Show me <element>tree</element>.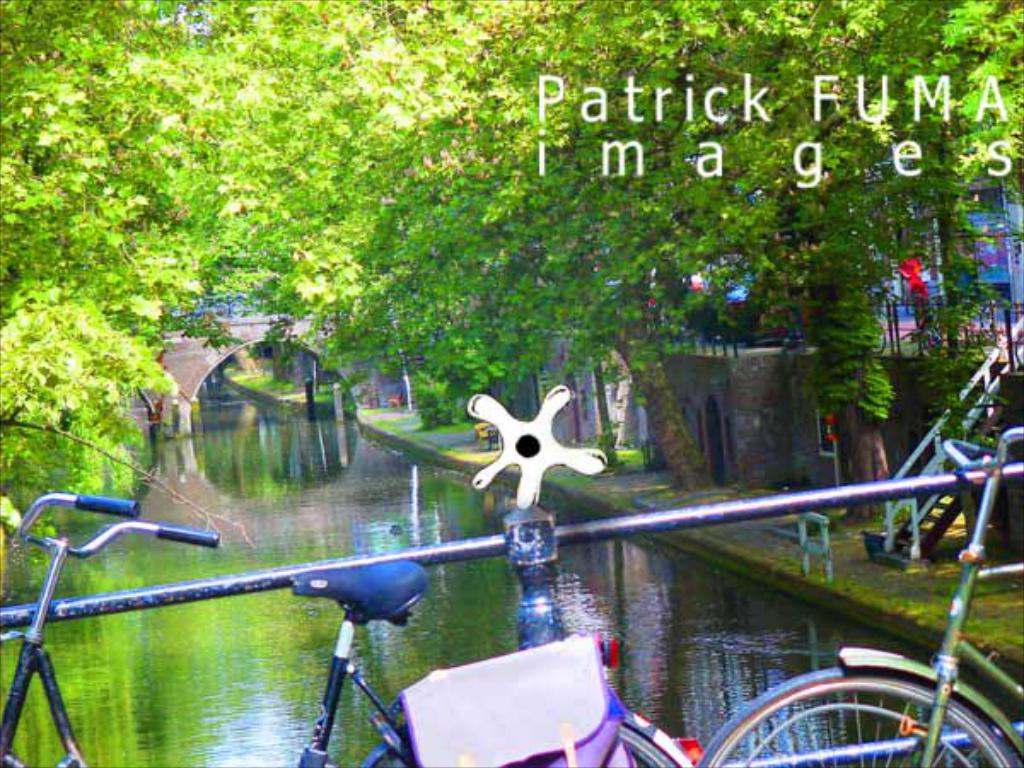
<element>tree</element> is here: {"x1": 5, "y1": 44, "x2": 244, "y2": 527}.
